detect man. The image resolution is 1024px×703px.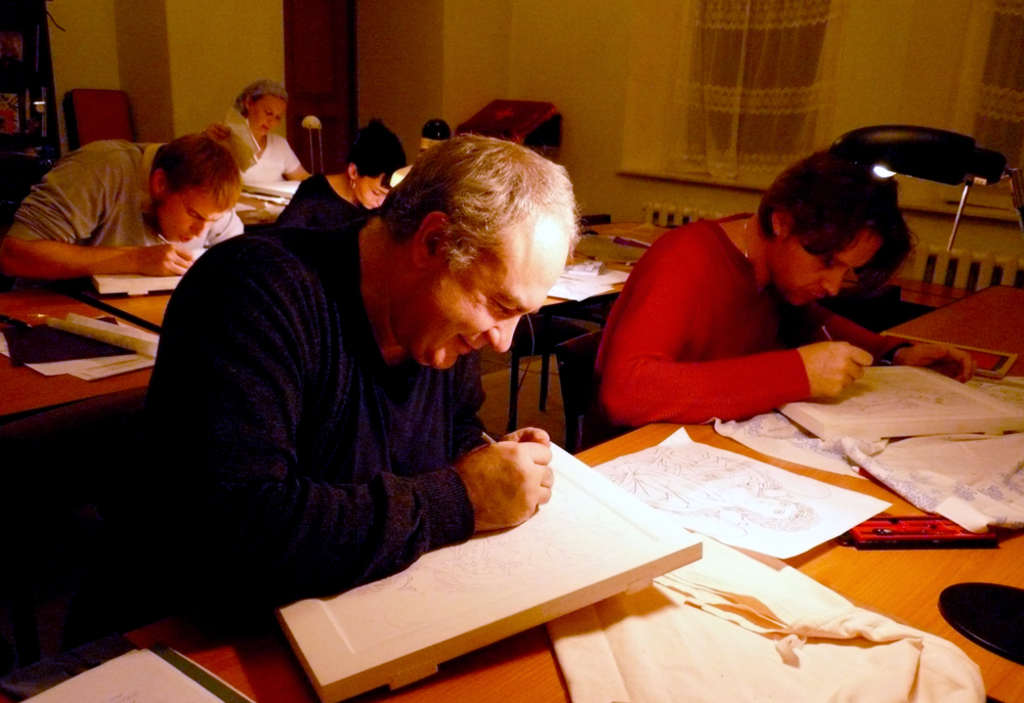
592:143:975:435.
